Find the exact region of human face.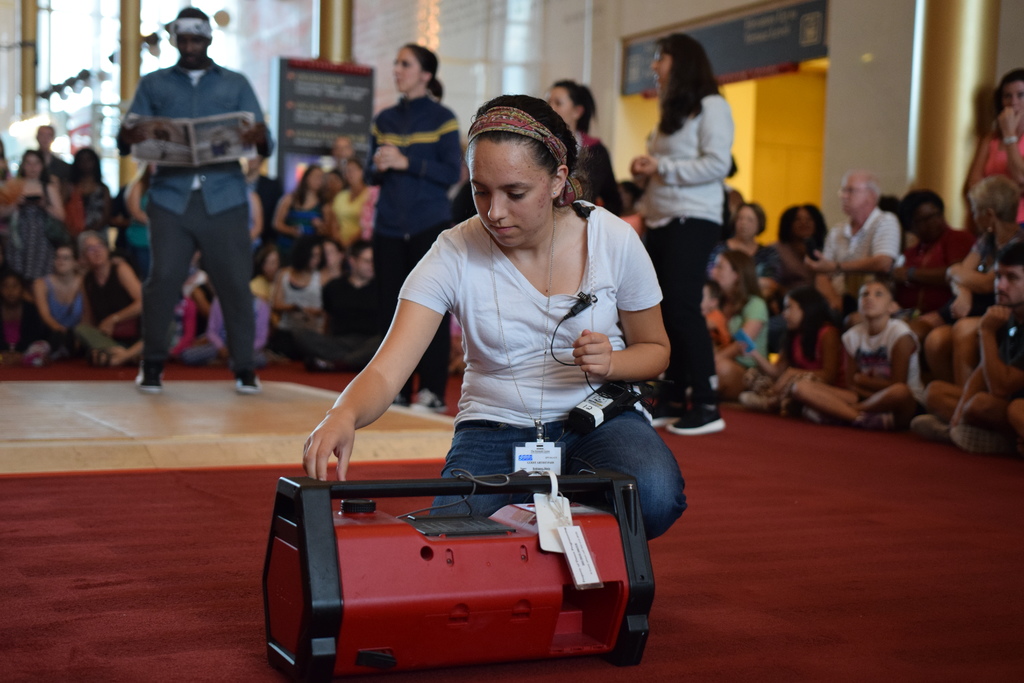
Exact region: box(356, 242, 376, 280).
